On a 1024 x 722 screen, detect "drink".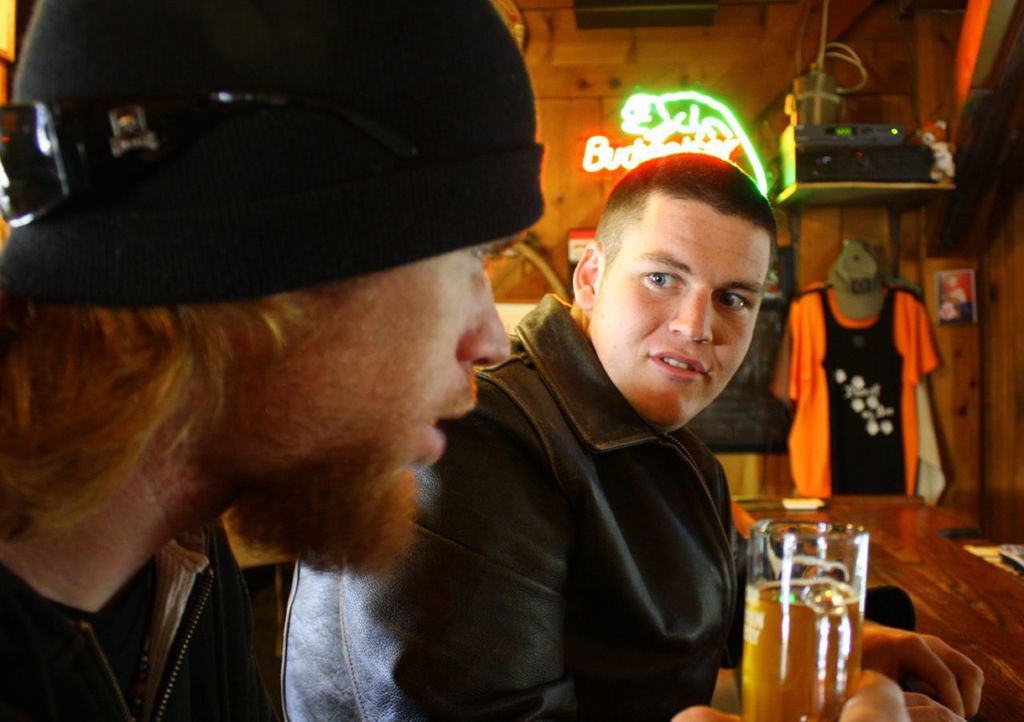
x1=748, y1=510, x2=886, y2=716.
